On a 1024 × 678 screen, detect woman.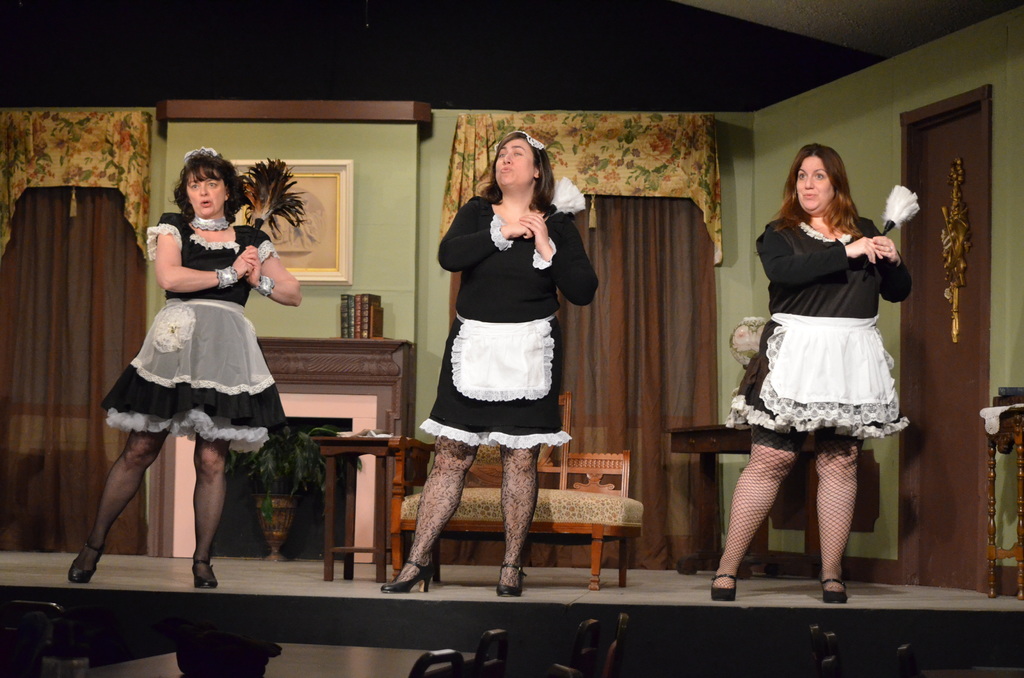
bbox=[65, 144, 303, 586].
